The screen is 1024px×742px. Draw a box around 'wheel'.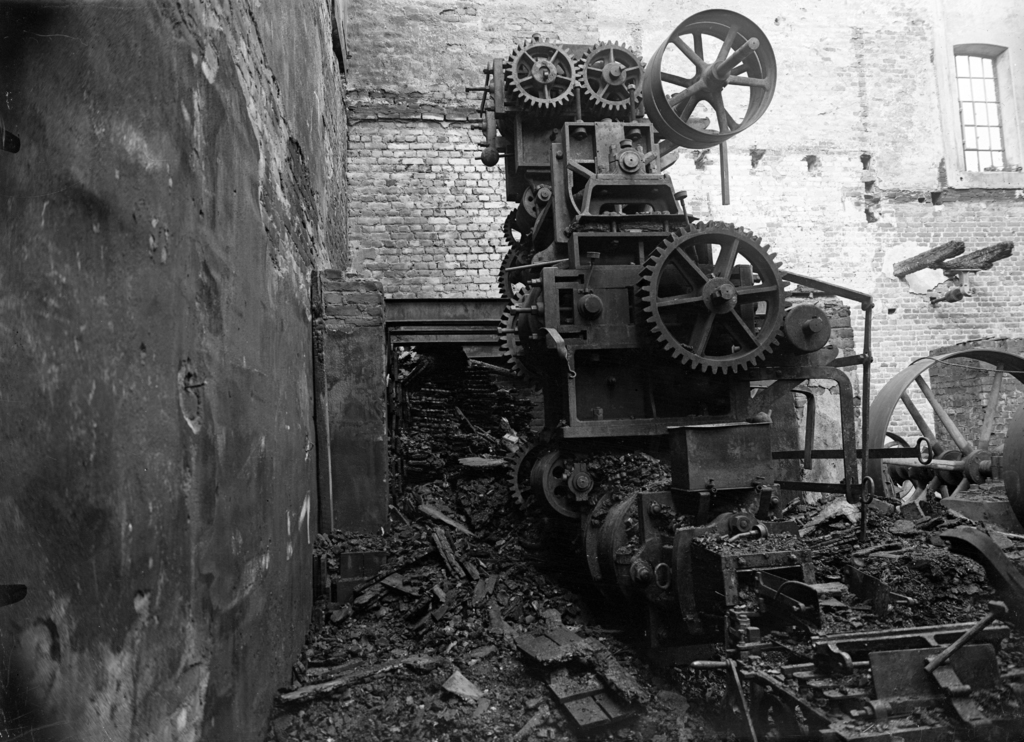
rect(632, 212, 789, 380).
